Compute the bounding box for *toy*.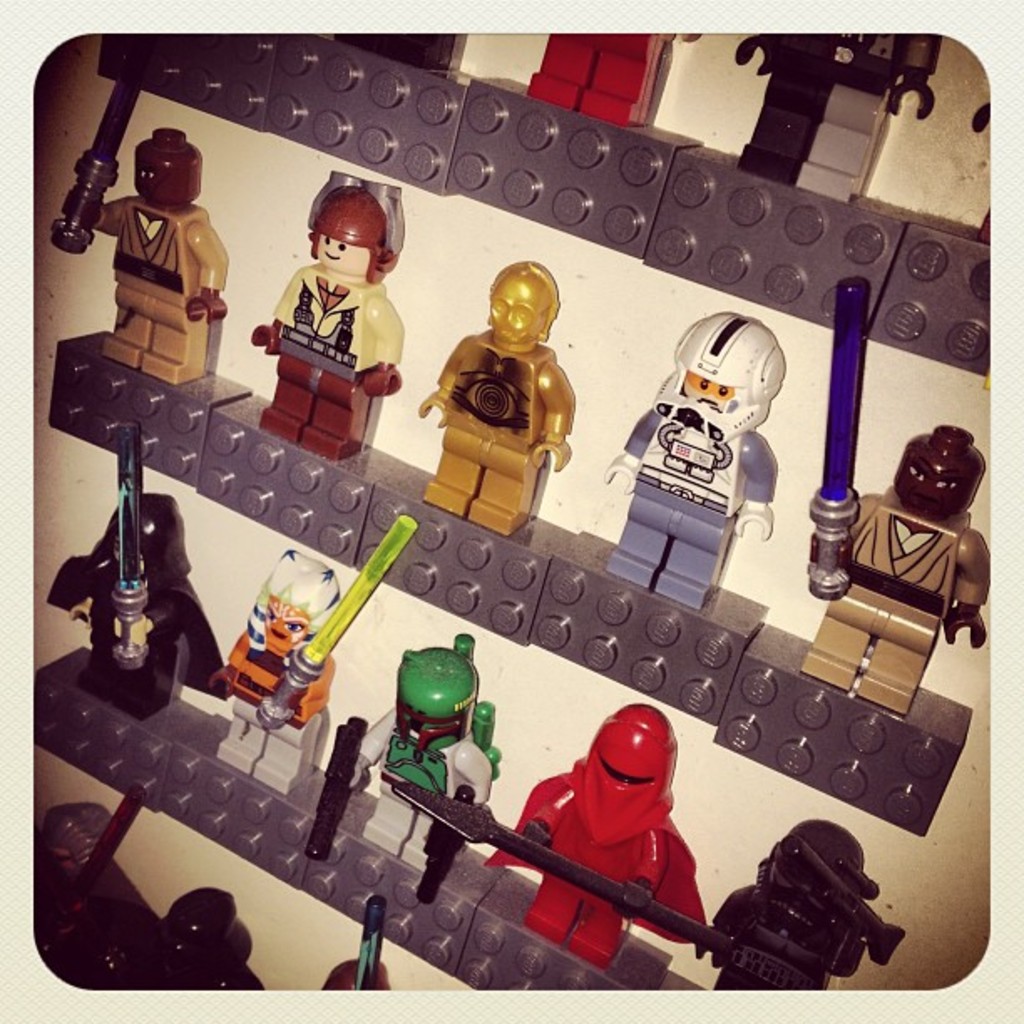
locate(969, 99, 989, 141).
